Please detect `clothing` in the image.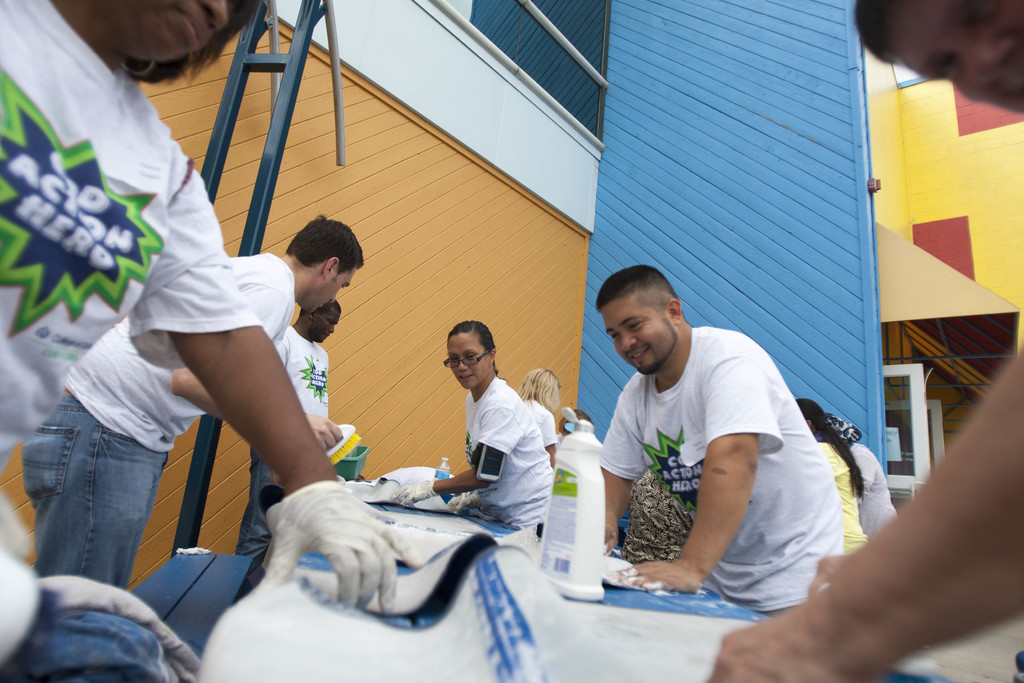
(845,438,896,531).
